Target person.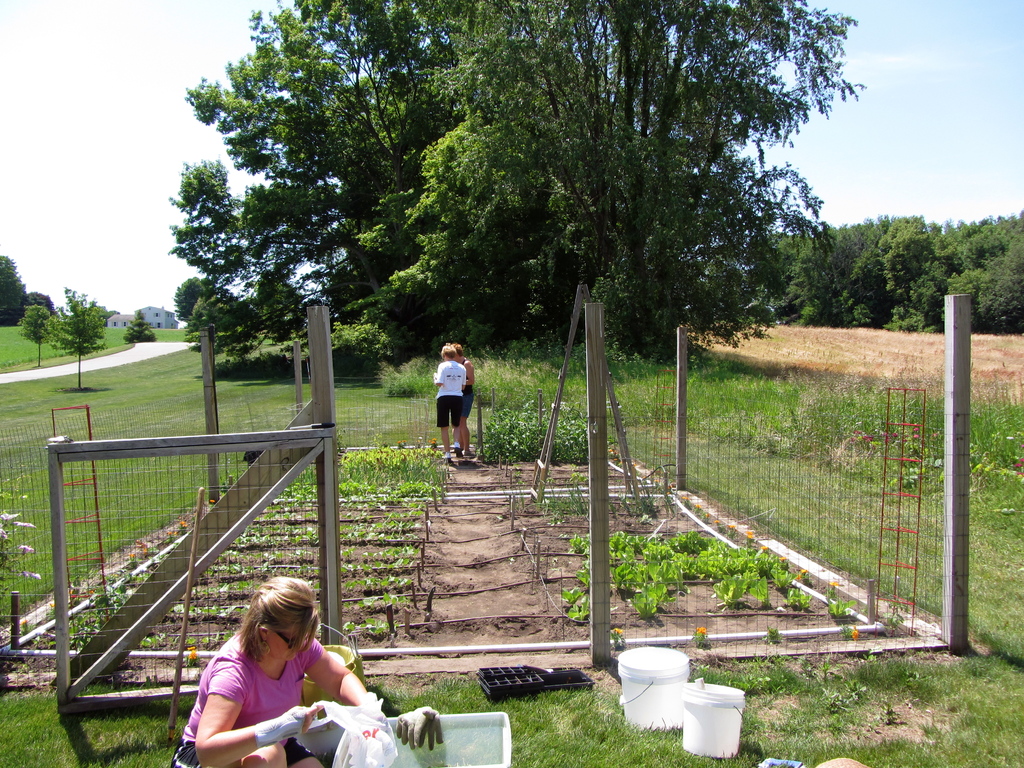
Target region: [449, 342, 476, 455].
